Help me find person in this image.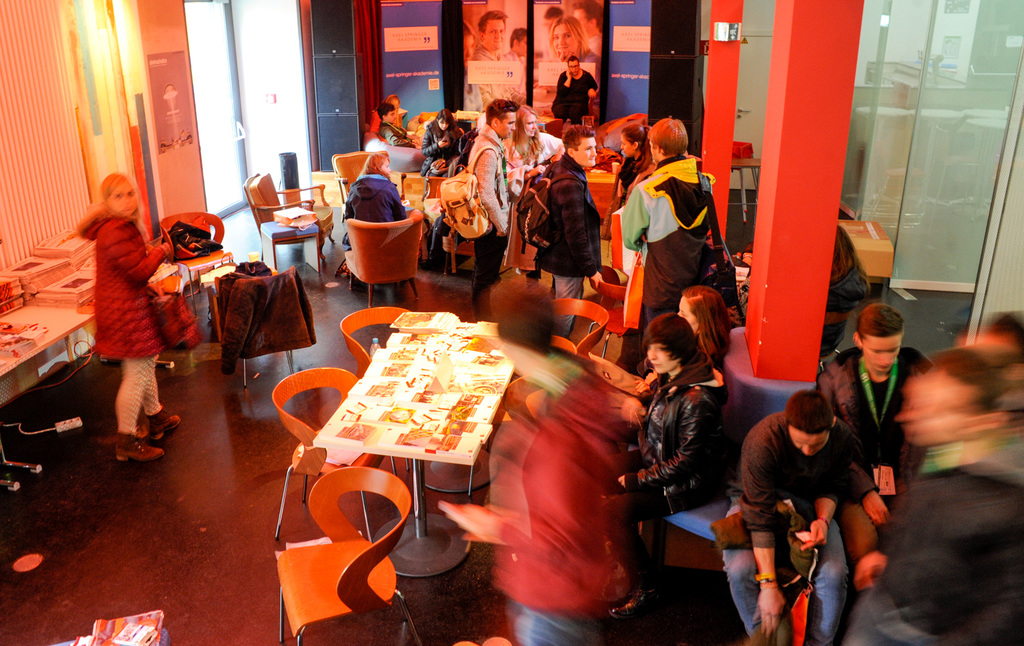
Found it: [x1=421, y1=109, x2=461, y2=176].
